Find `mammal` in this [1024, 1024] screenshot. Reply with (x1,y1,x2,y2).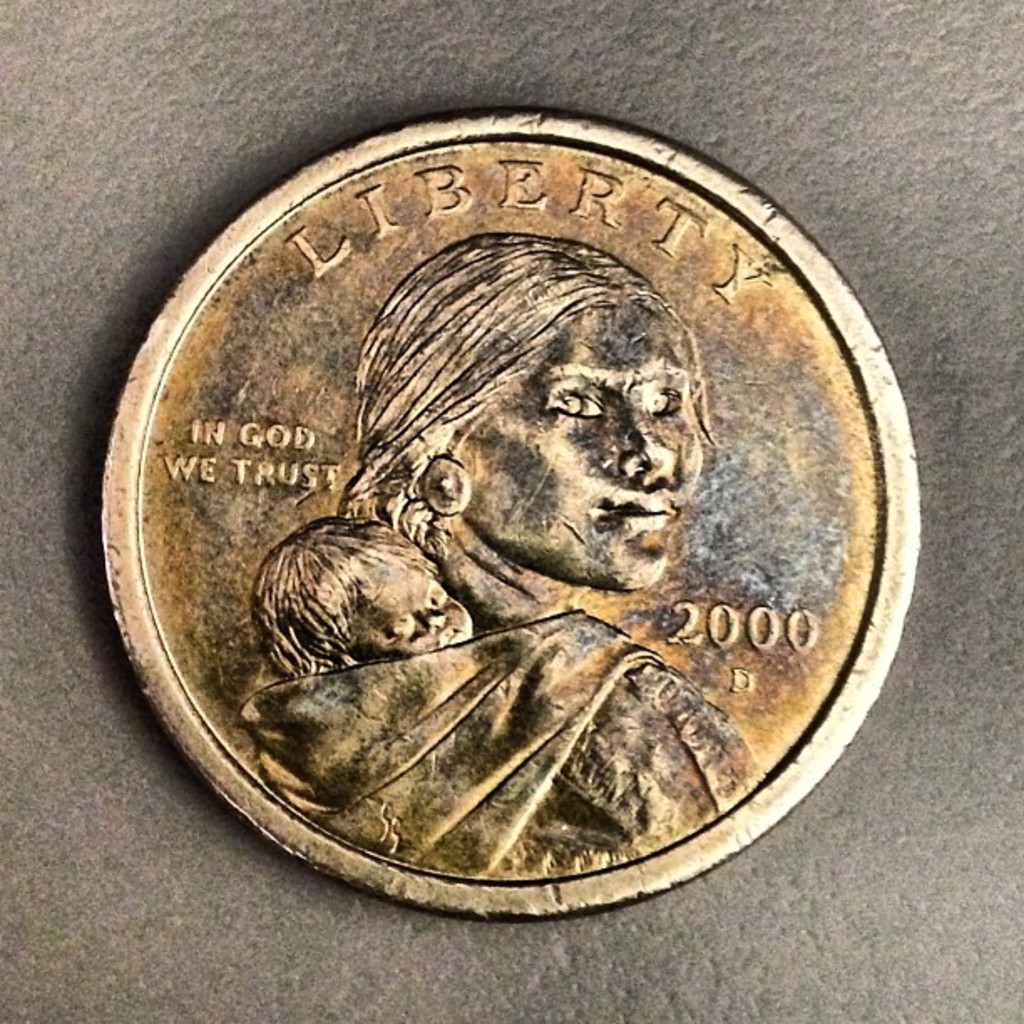
(223,490,484,714).
